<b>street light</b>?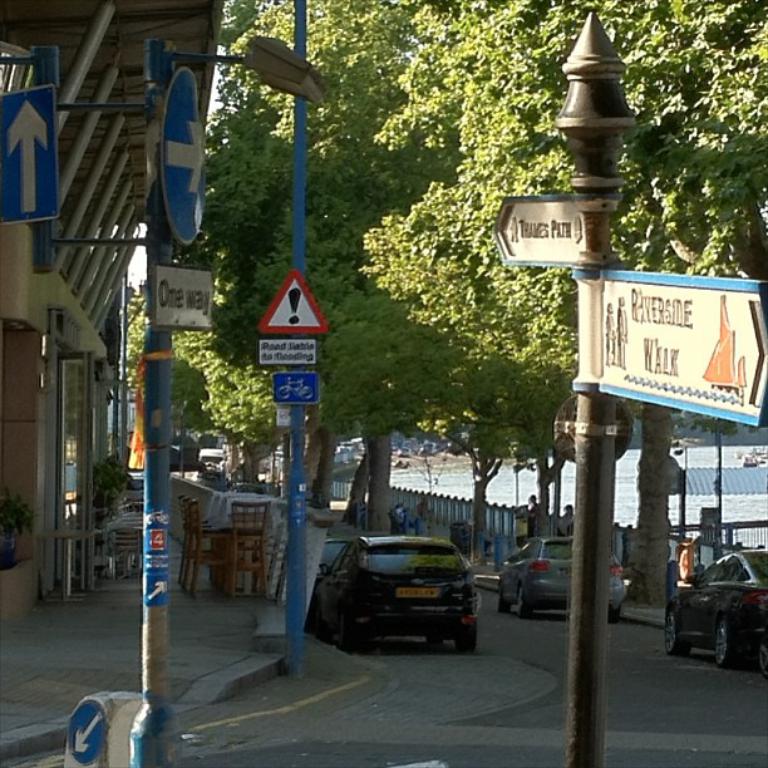
<bbox>146, 44, 326, 767</bbox>
